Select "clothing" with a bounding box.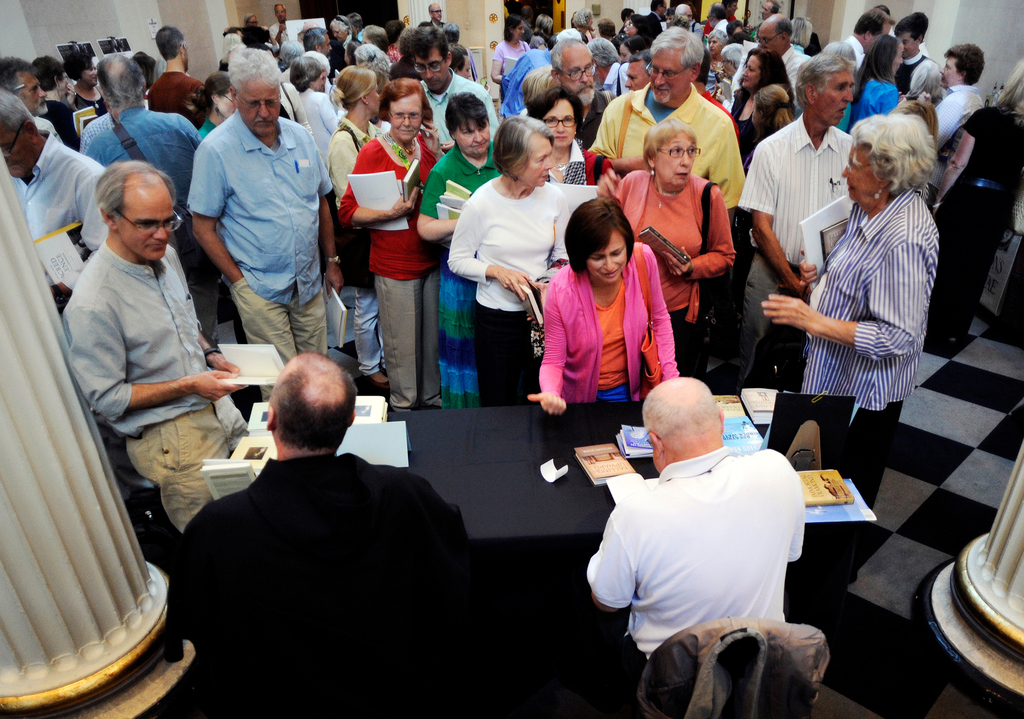
detection(620, 63, 630, 95).
